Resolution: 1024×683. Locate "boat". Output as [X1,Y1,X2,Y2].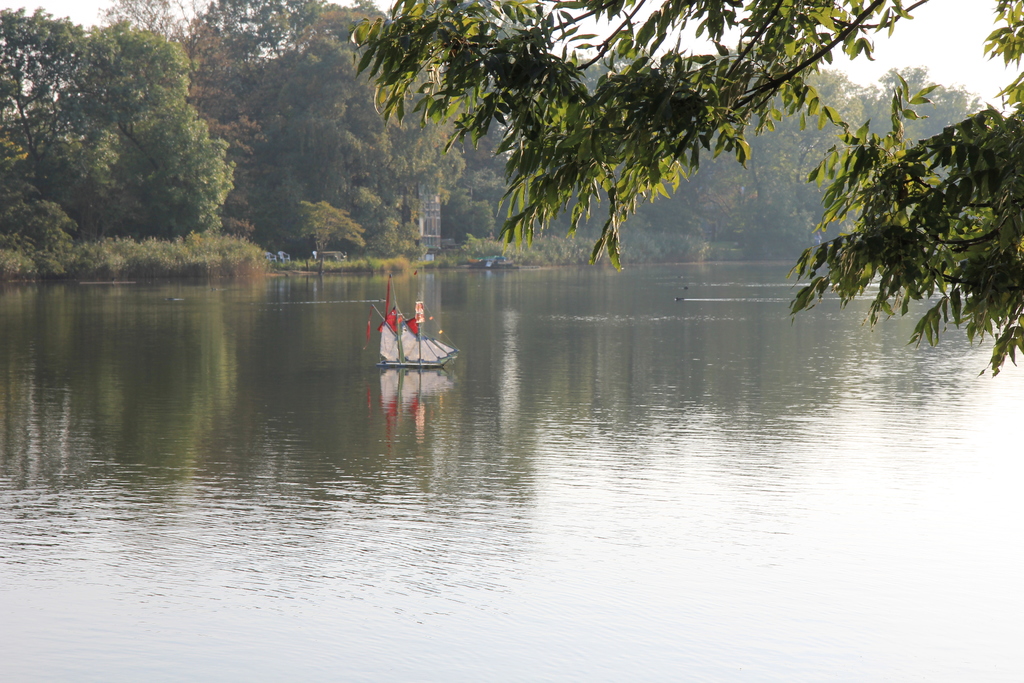
[359,285,457,380].
